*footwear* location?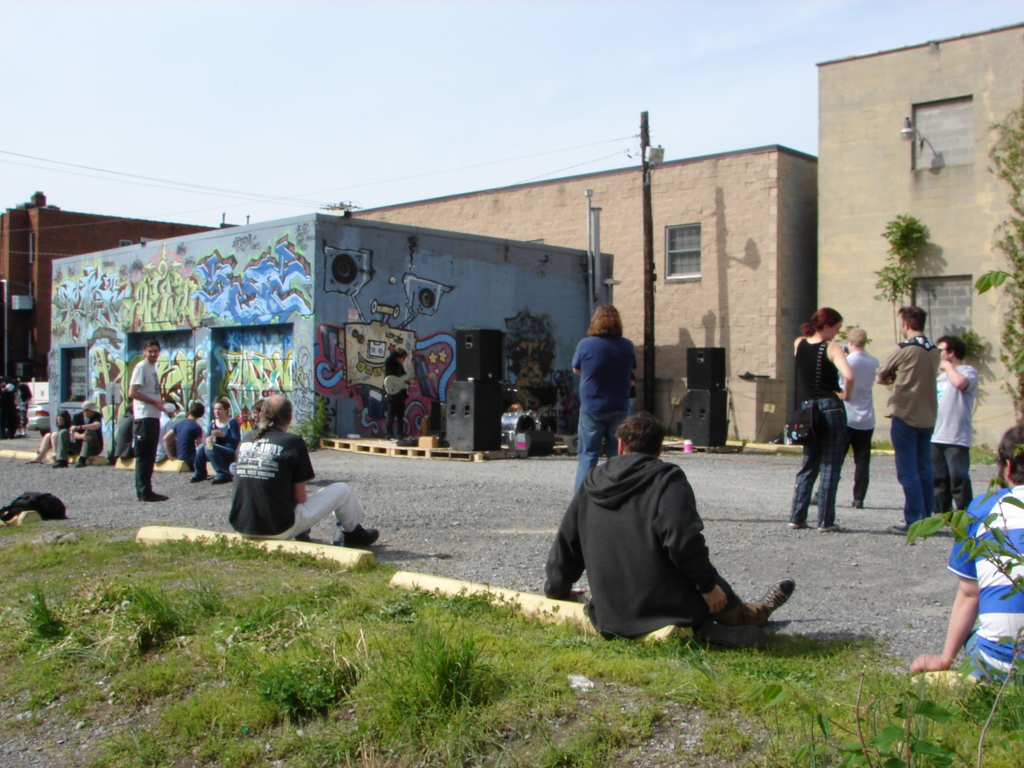
26,458,44,463
